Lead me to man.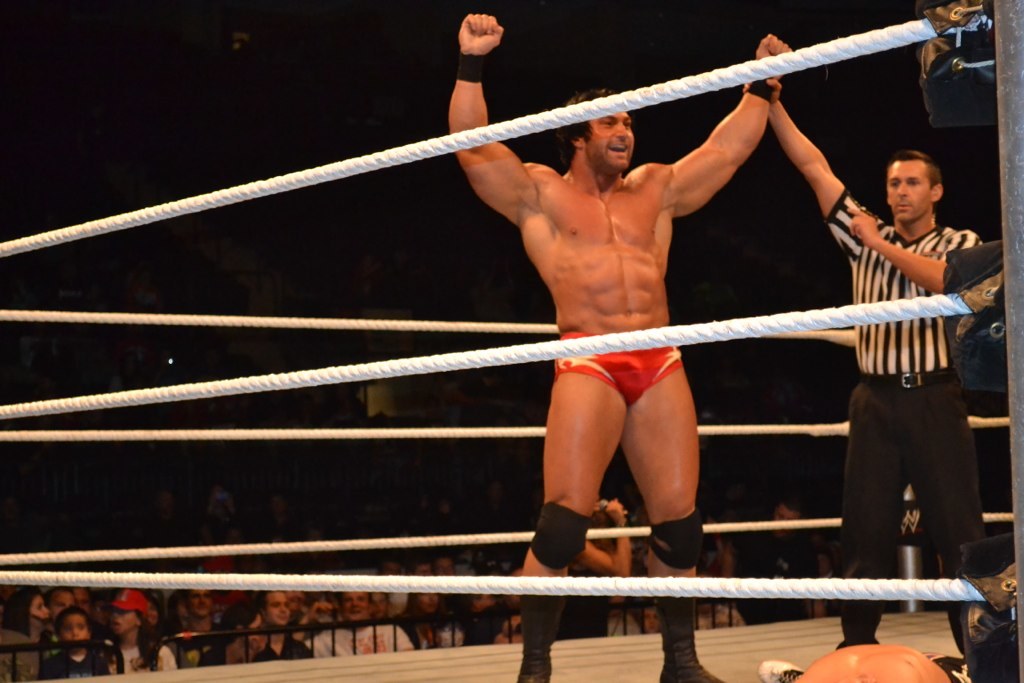
Lead to (368, 591, 391, 622).
